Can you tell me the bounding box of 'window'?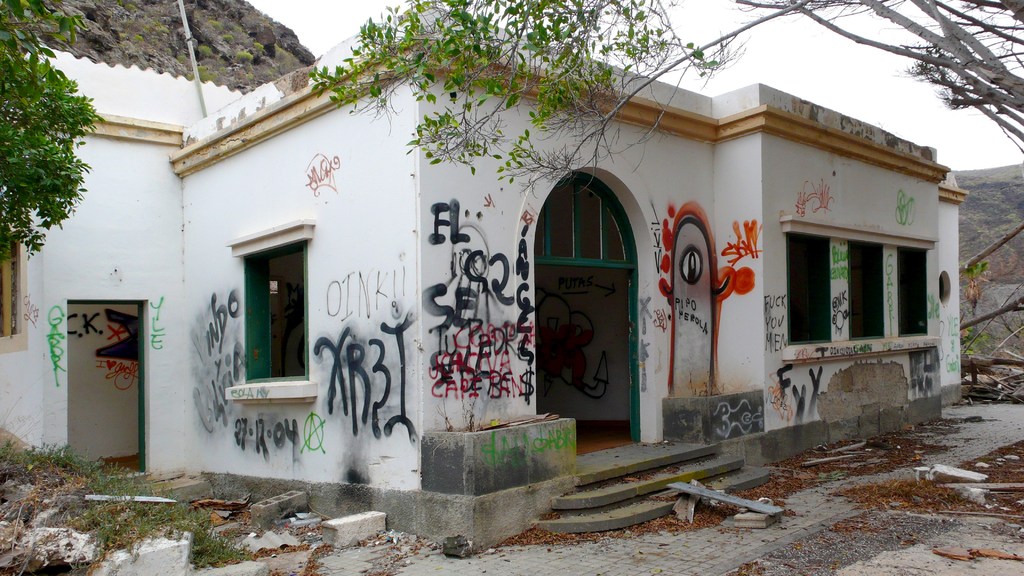
x1=240, y1=236, x2=314, y2=385.
